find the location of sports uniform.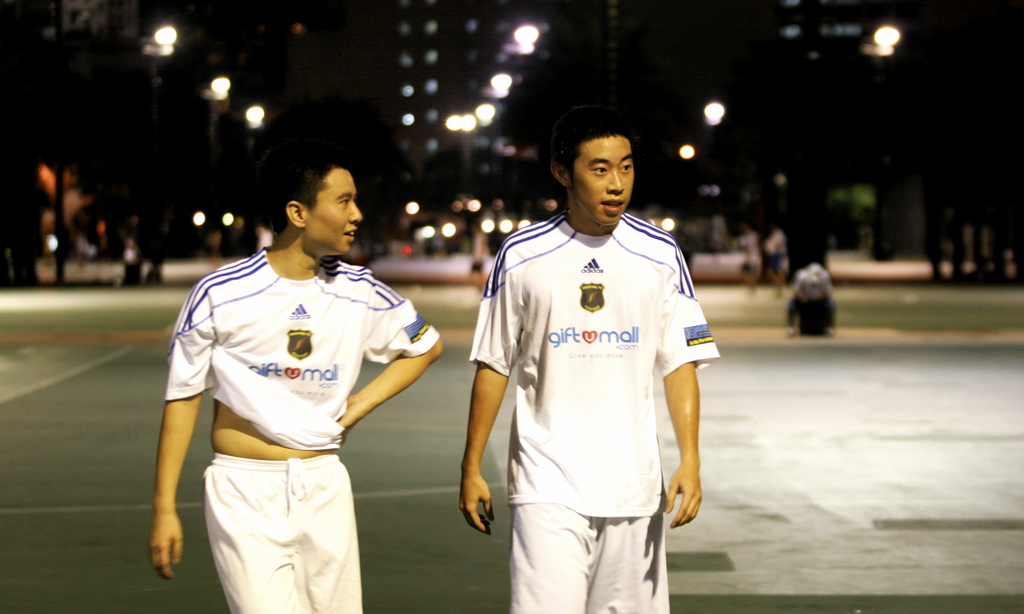
Location: 156,250,436,613.
